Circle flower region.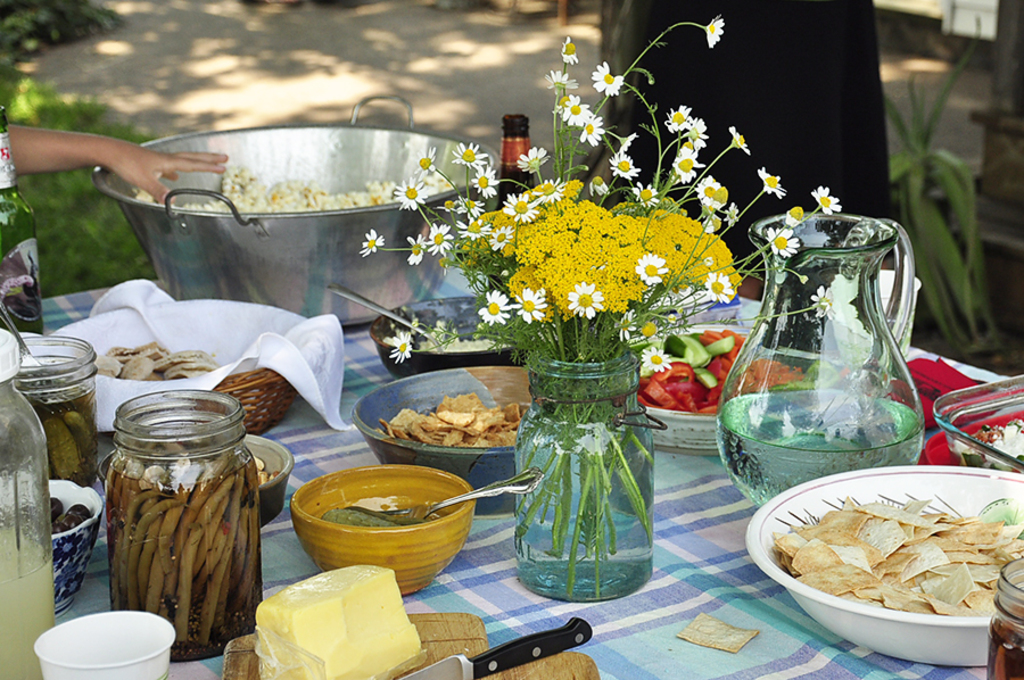
Region: 514 289 547 325.
